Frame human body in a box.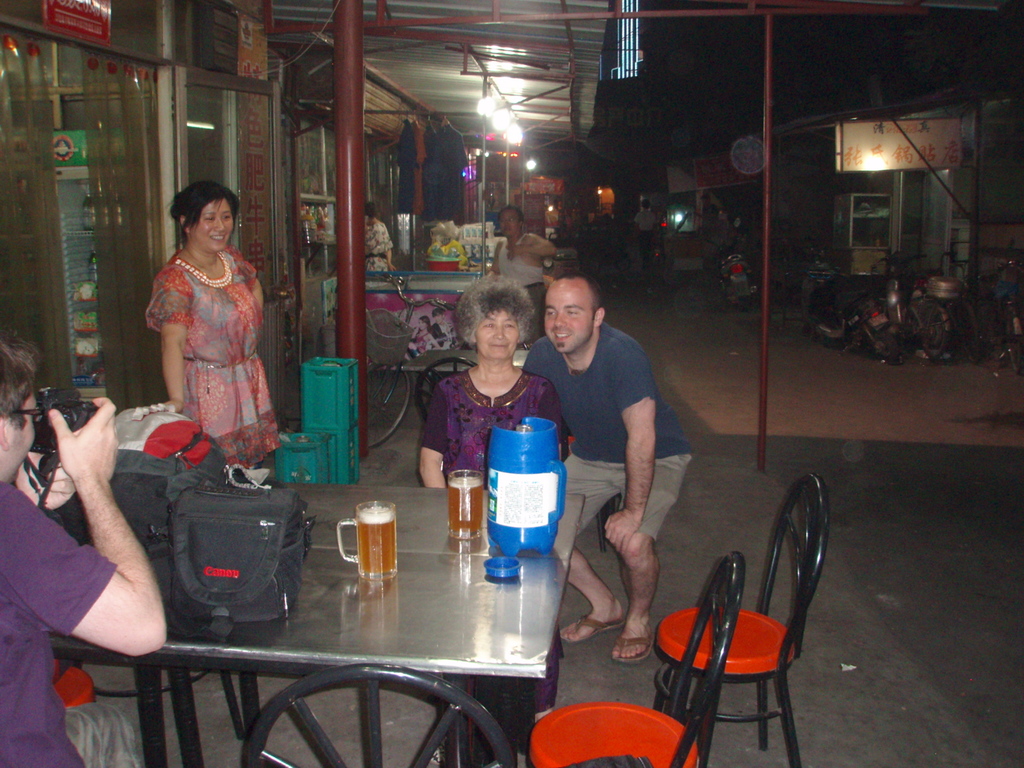
locate(523, 319, 692, 666).
